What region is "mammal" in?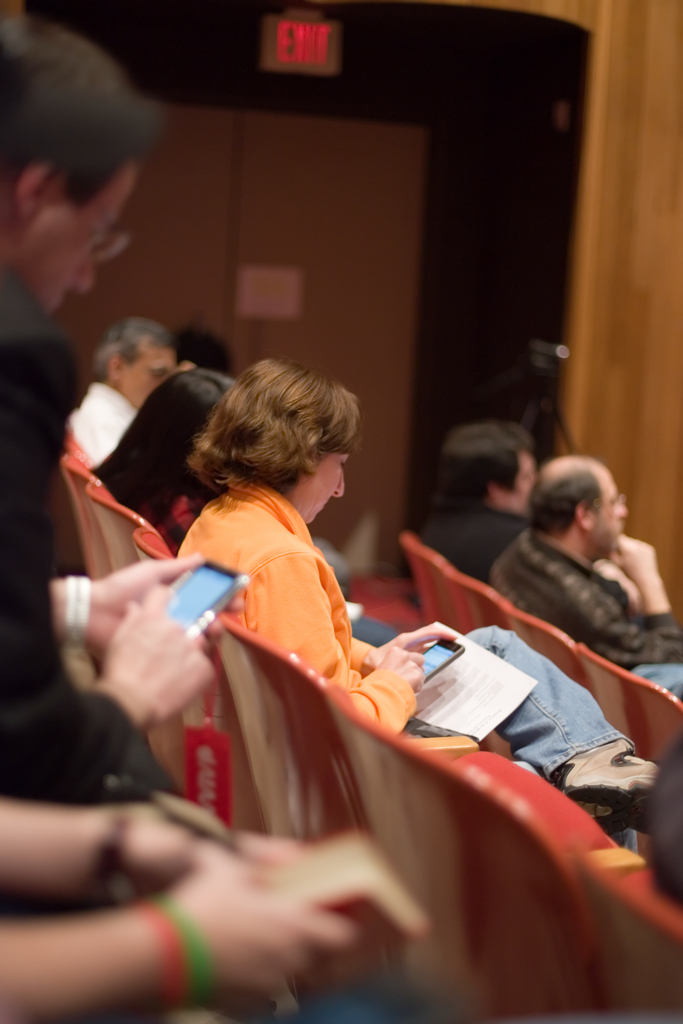
422,419,536,575.
